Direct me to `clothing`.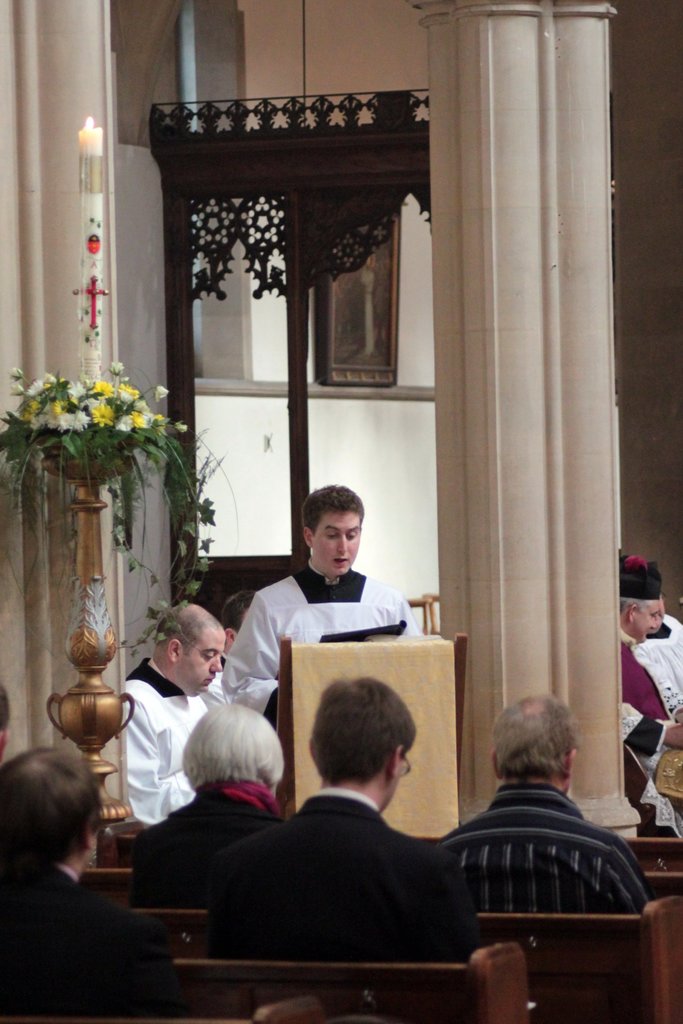
Direction: x1=441 y1=781 x2=660 y2=916.
